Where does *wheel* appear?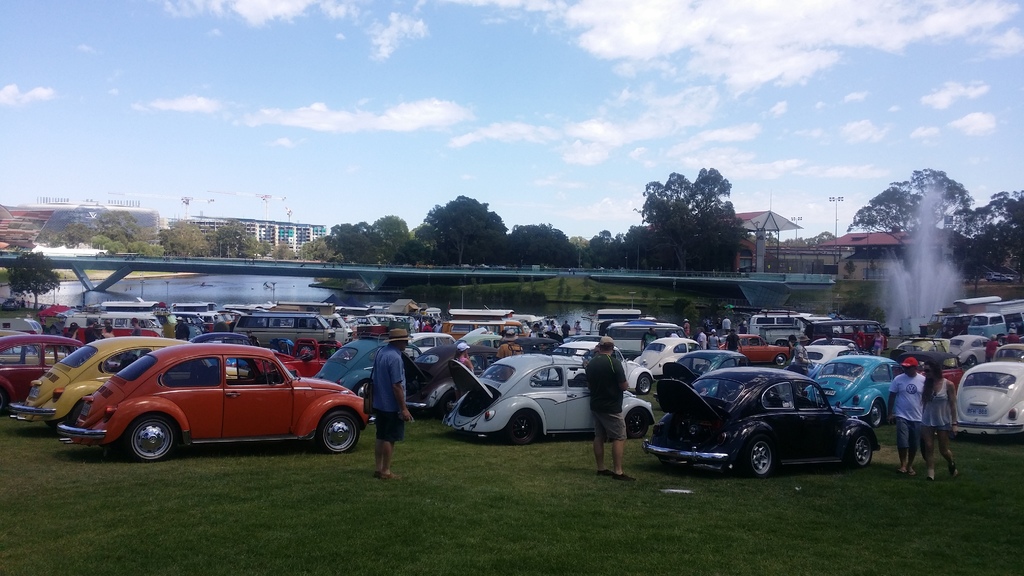
Appears at x1=508, y1=410, x2=535, y2=444.
